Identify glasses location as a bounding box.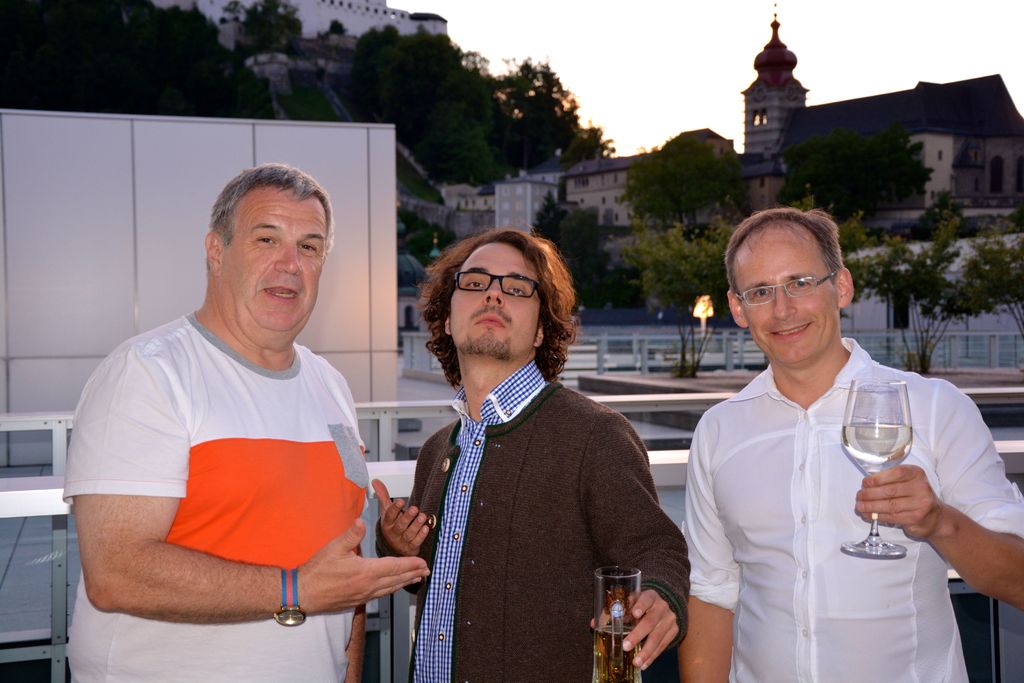
[x1=453, y1=270, x2=545, y2=302].
